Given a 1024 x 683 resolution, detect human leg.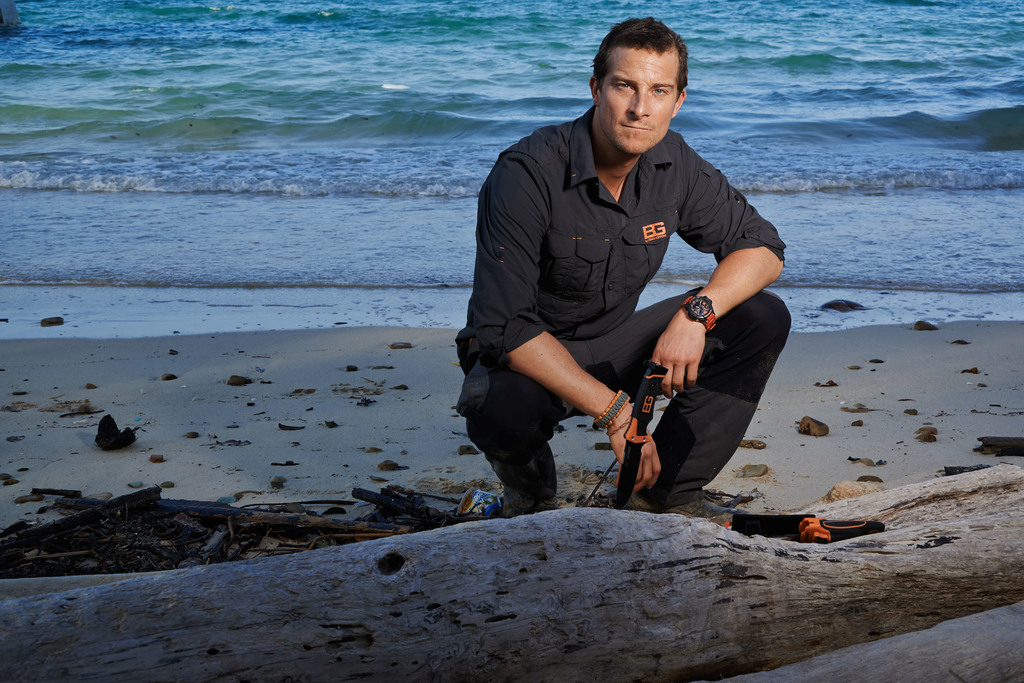
left=610, top=291, right=792, bottom=526.
